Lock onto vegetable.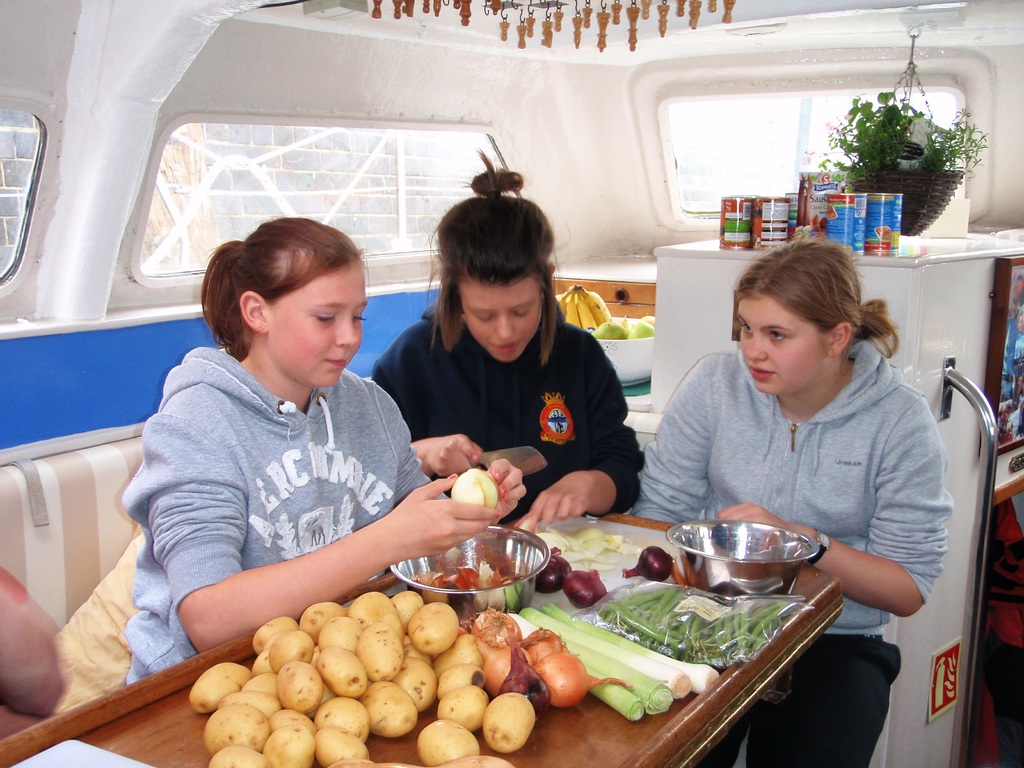
Locked: {"left": 451, "top": 465, "right": 504, "bottom": 506}.
